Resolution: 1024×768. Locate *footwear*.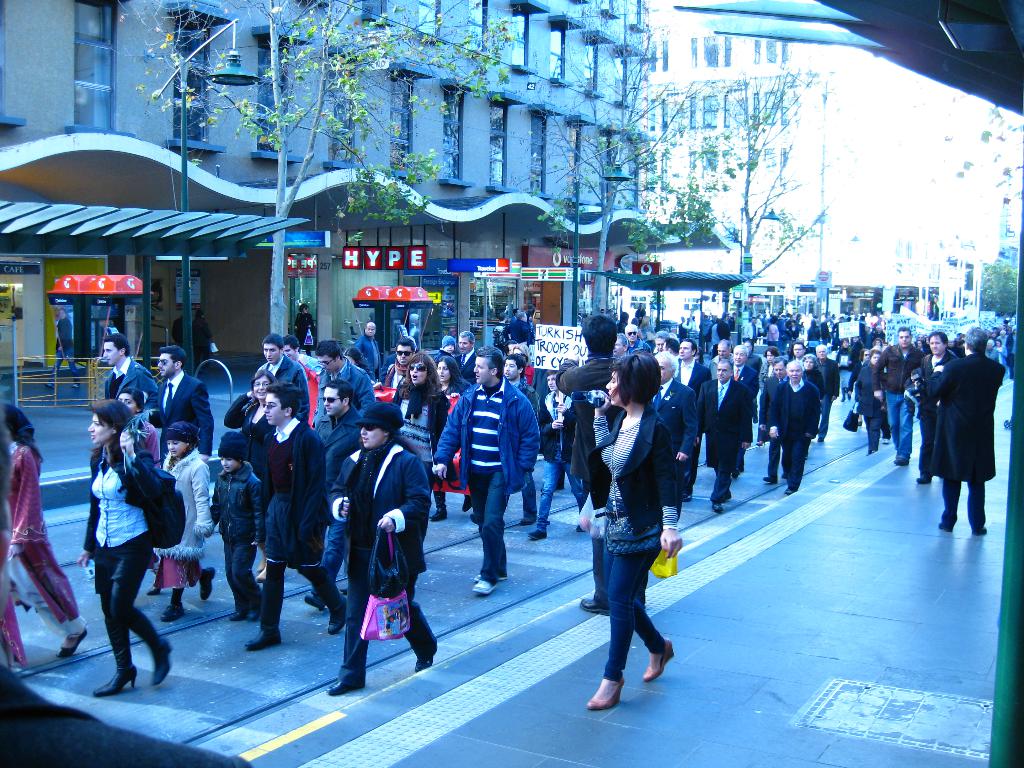
pyautogui.locateOnScreen(431, 506, 452, 520).
